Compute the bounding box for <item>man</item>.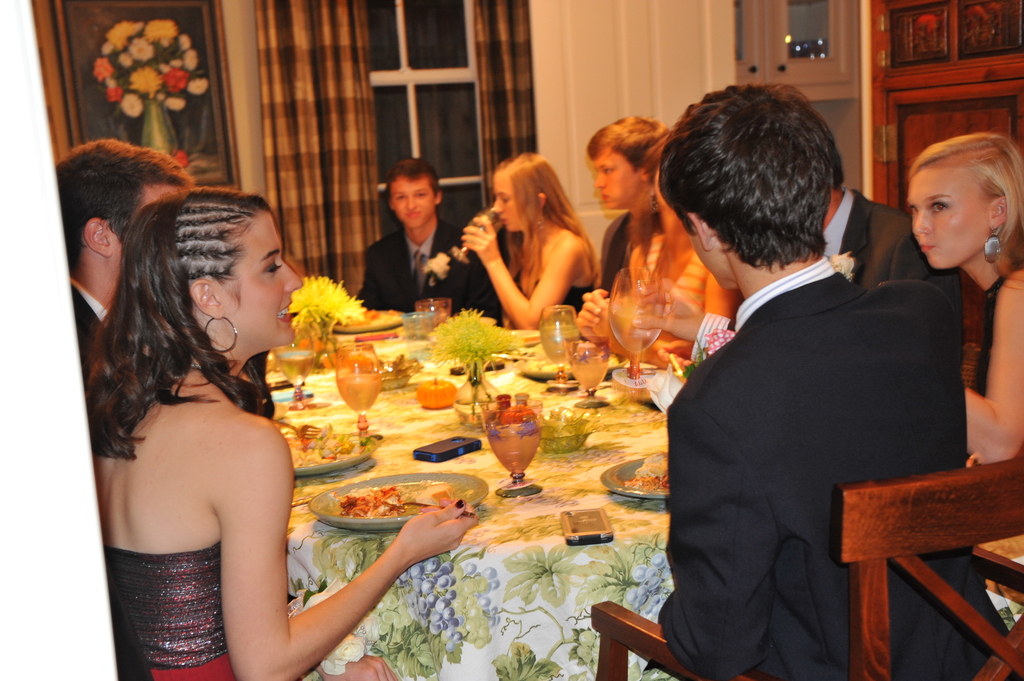
x1=822, y1=146, x2=972, y2=326.
